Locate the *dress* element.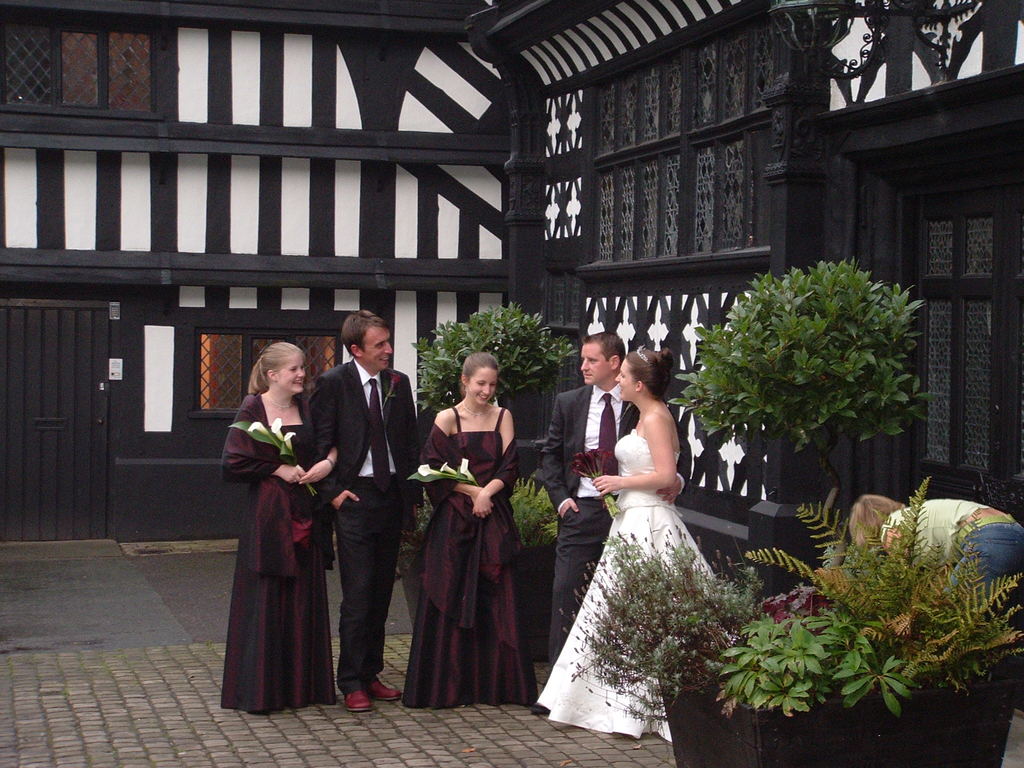
Element bbox: 227, 378, 334, 718.
